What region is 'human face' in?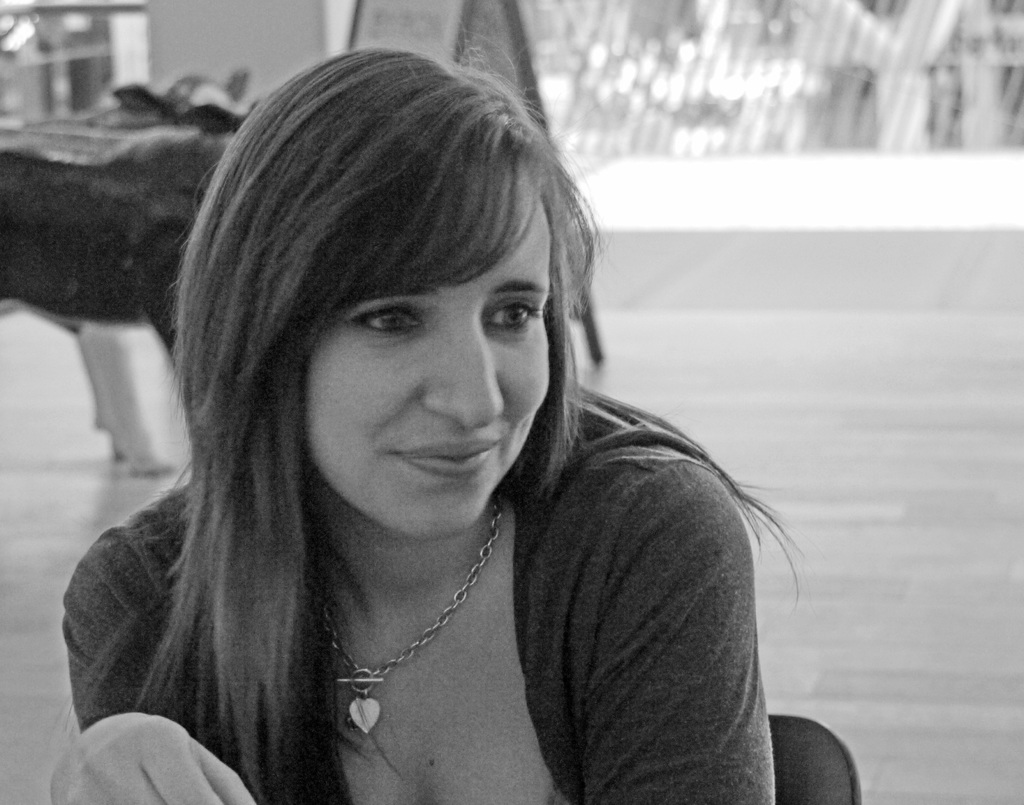
region(304, 168, 550, 536).
